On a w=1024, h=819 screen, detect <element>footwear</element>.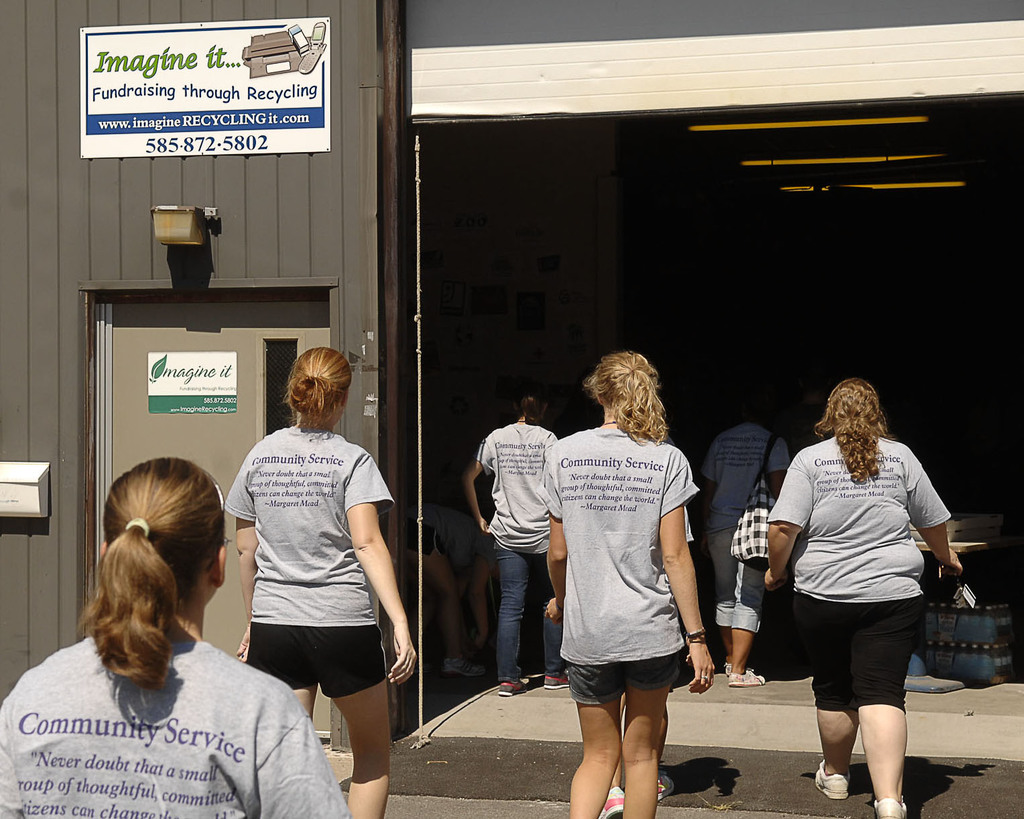
detection(725, 665, 768, 692).
